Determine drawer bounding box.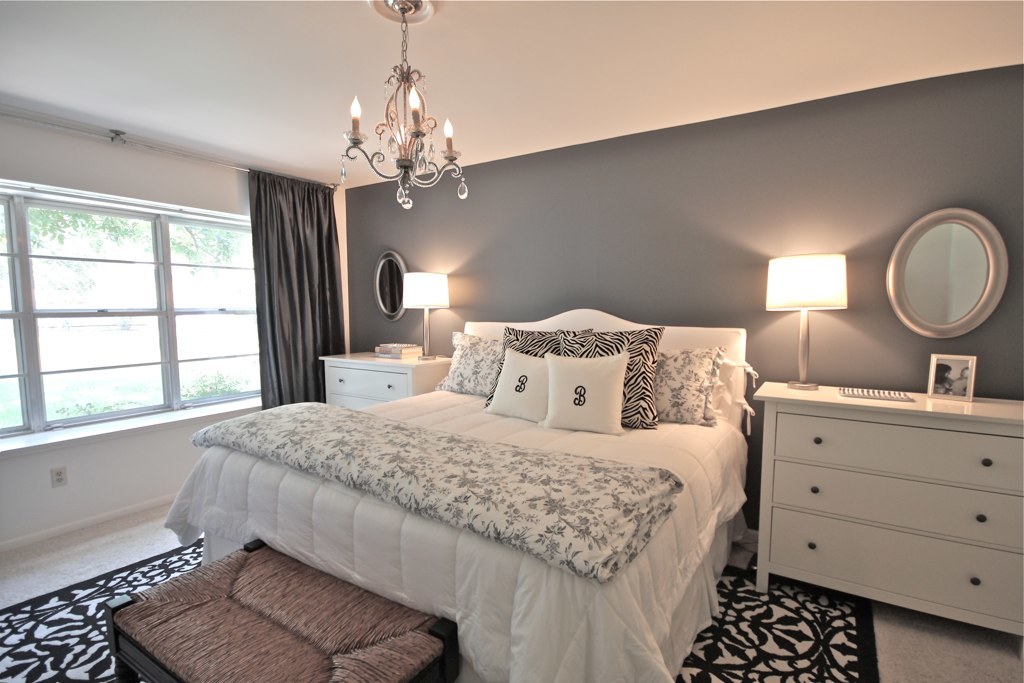
Determined: 769 506 1023 621.
